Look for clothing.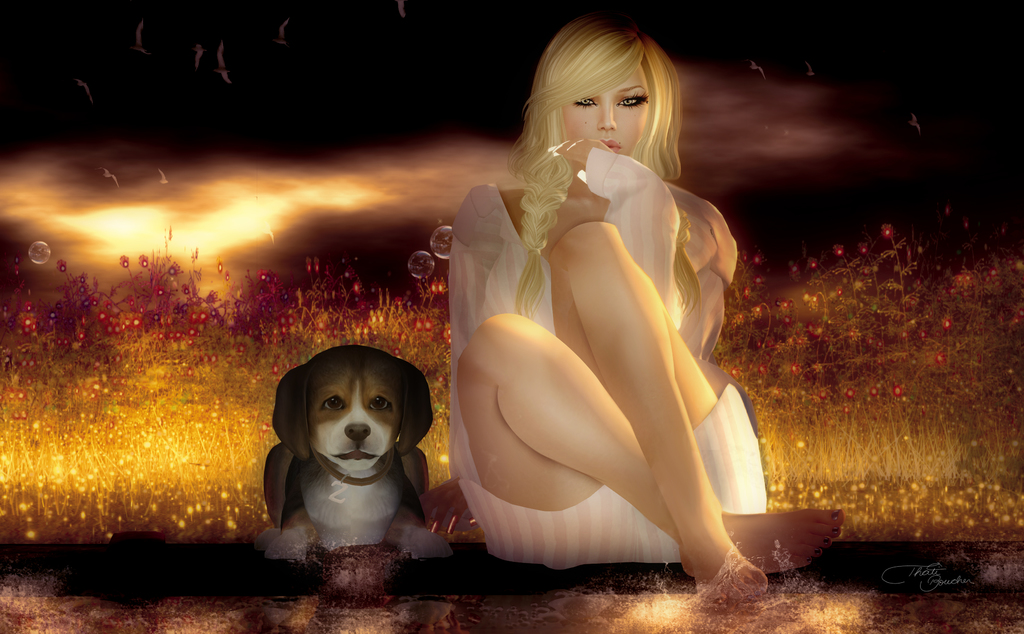
Found: BBox(446, 131, 768, 567).
